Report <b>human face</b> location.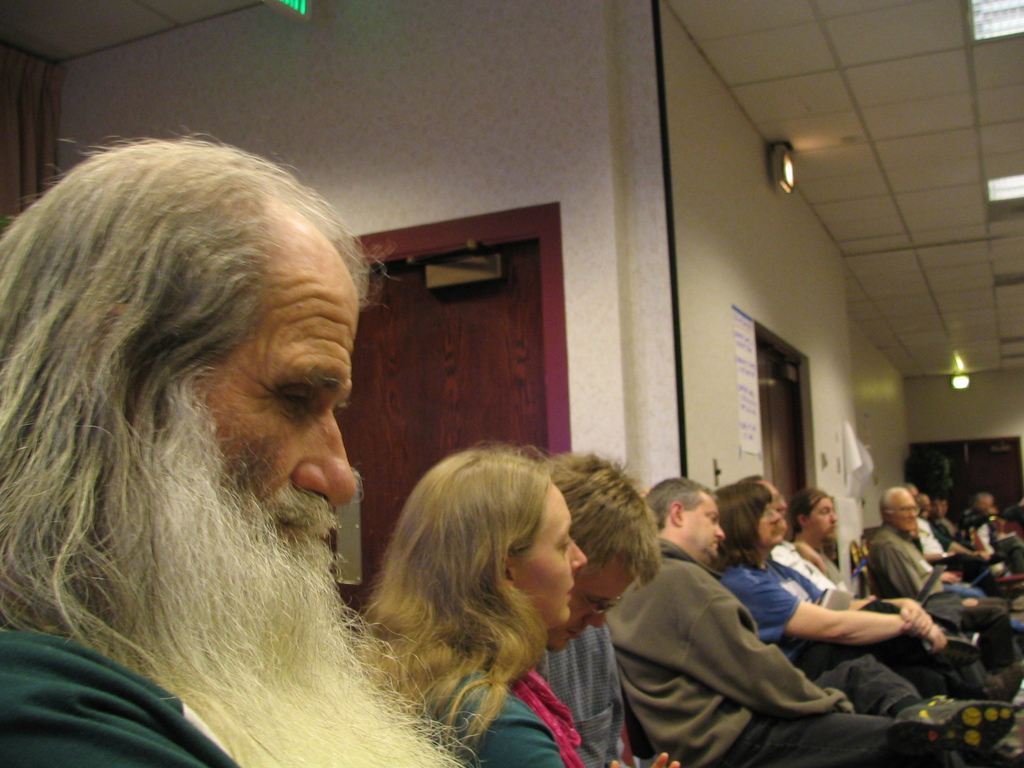
Report: crop(207, 229, 360, 541).
